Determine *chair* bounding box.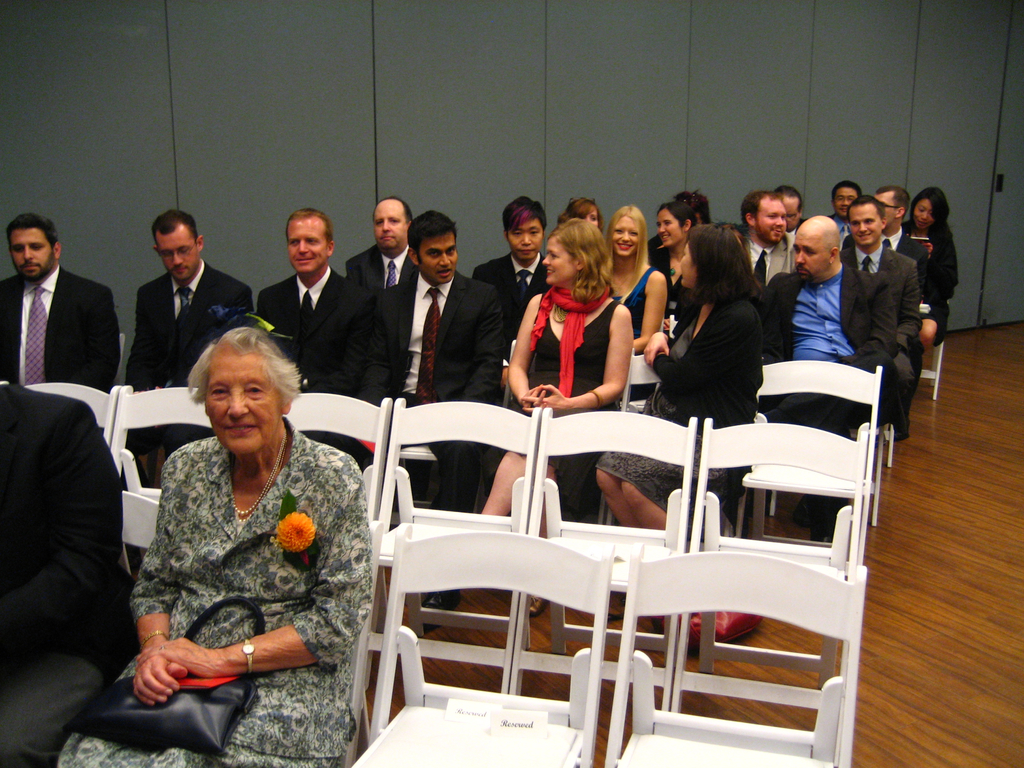
Determined: [left=334, top=516, right=380, bottom=767].
